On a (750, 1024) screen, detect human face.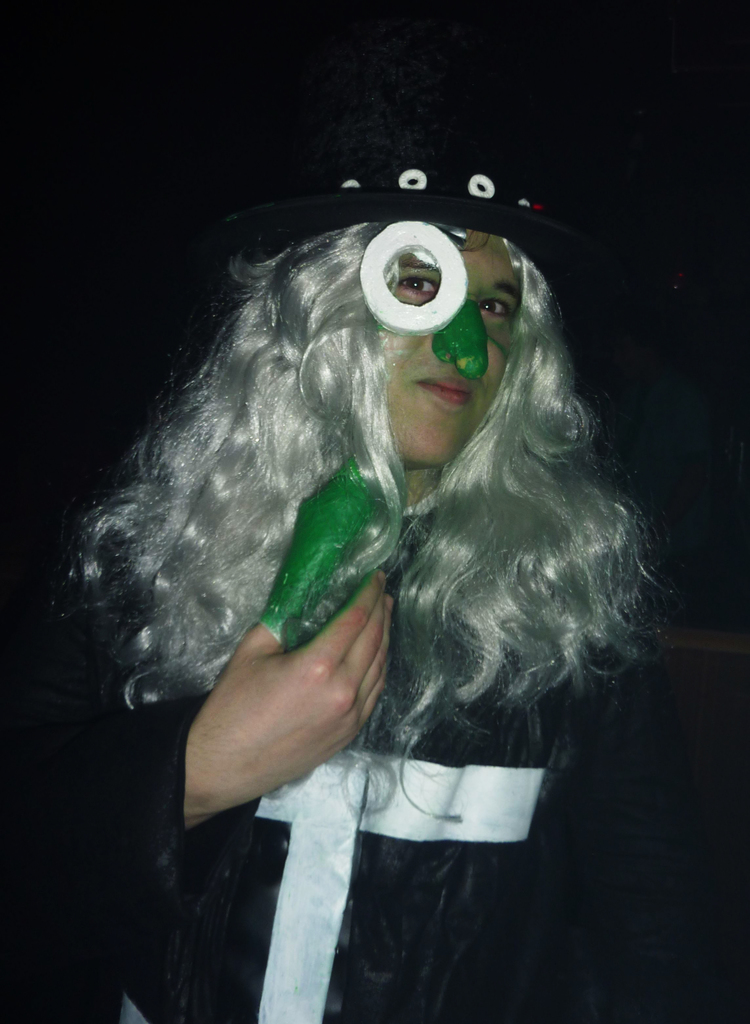
{"x1": 382, "y1": 225, "x2": 522, "y2": 461}.
